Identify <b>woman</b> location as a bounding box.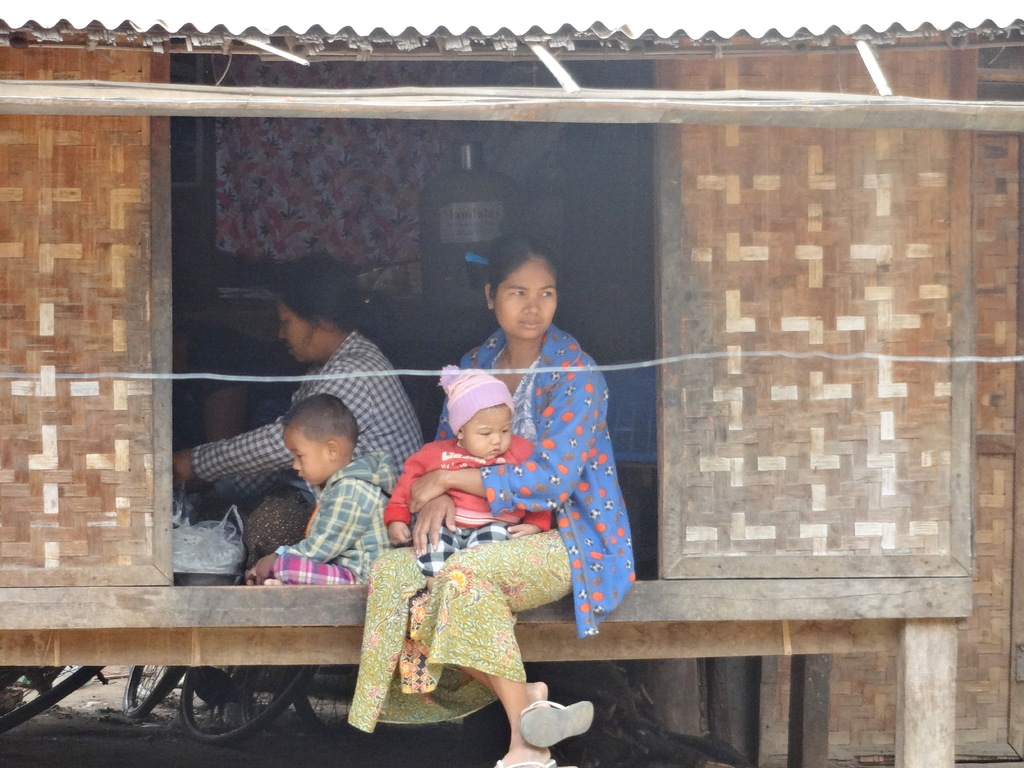
[x1=367, y1=232, x2=630, y2=712].
